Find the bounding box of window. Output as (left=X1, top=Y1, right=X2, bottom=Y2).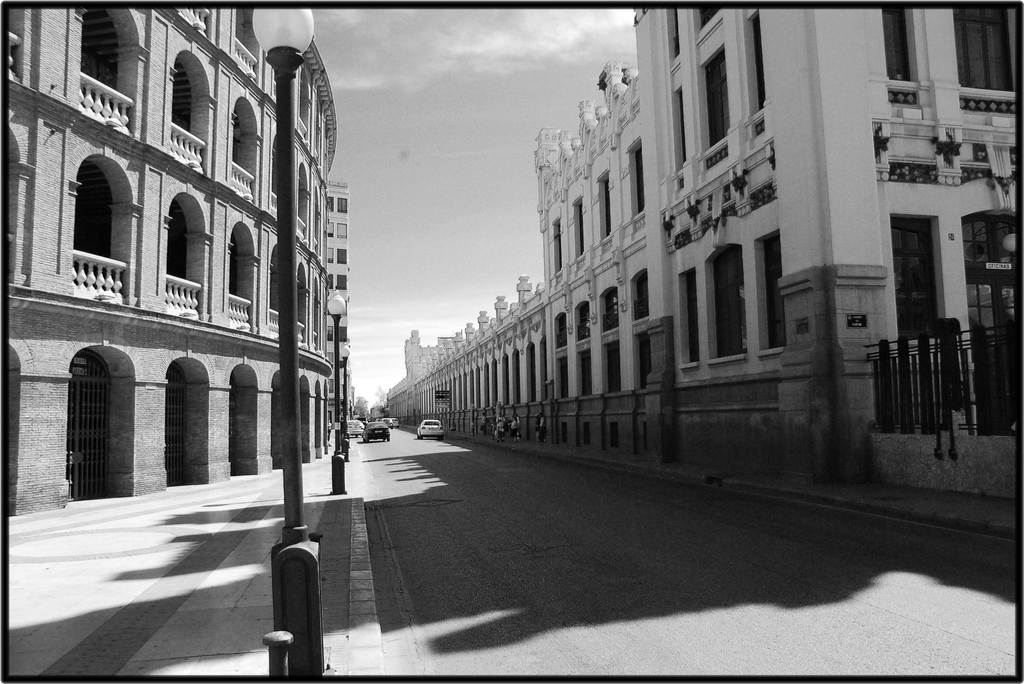
(left=626, top=268, right=653, bottom=386).
